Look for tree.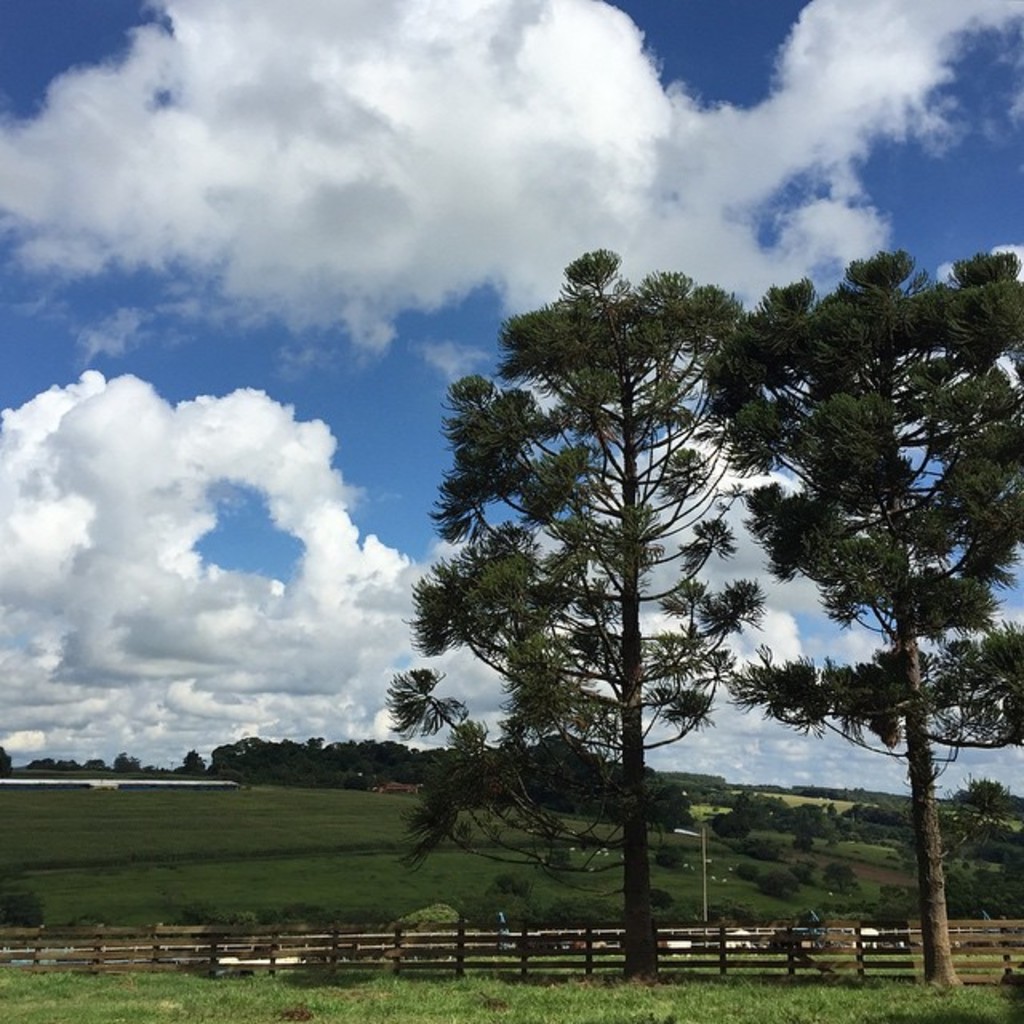
Found: x1=600 y1=205 x2=984 y2=971.
